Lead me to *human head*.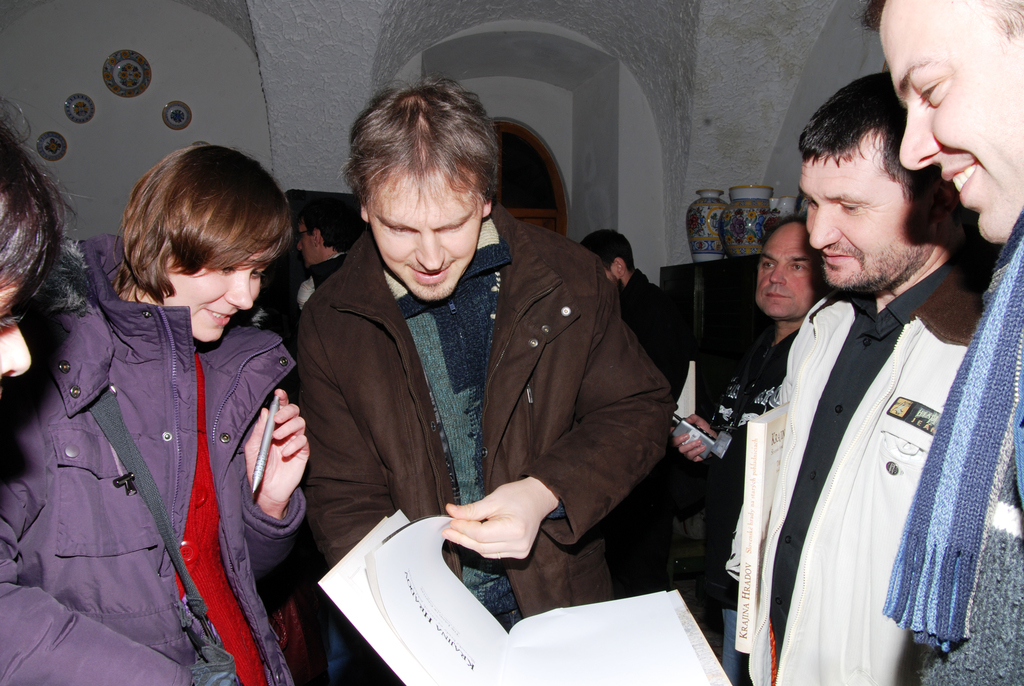
Lead to select_region(104, 149, 296, 332).
